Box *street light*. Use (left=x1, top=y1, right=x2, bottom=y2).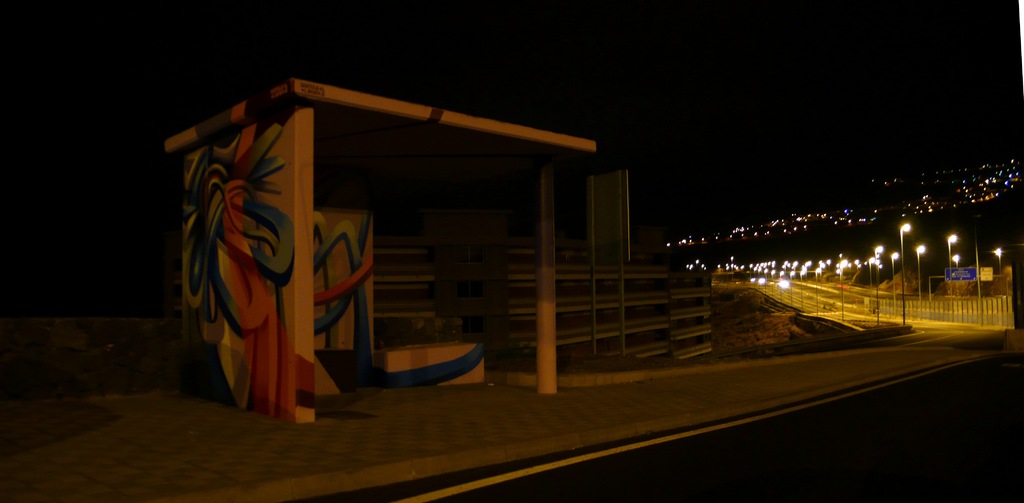
(left=826, top=259, right=829, bottom=282).
